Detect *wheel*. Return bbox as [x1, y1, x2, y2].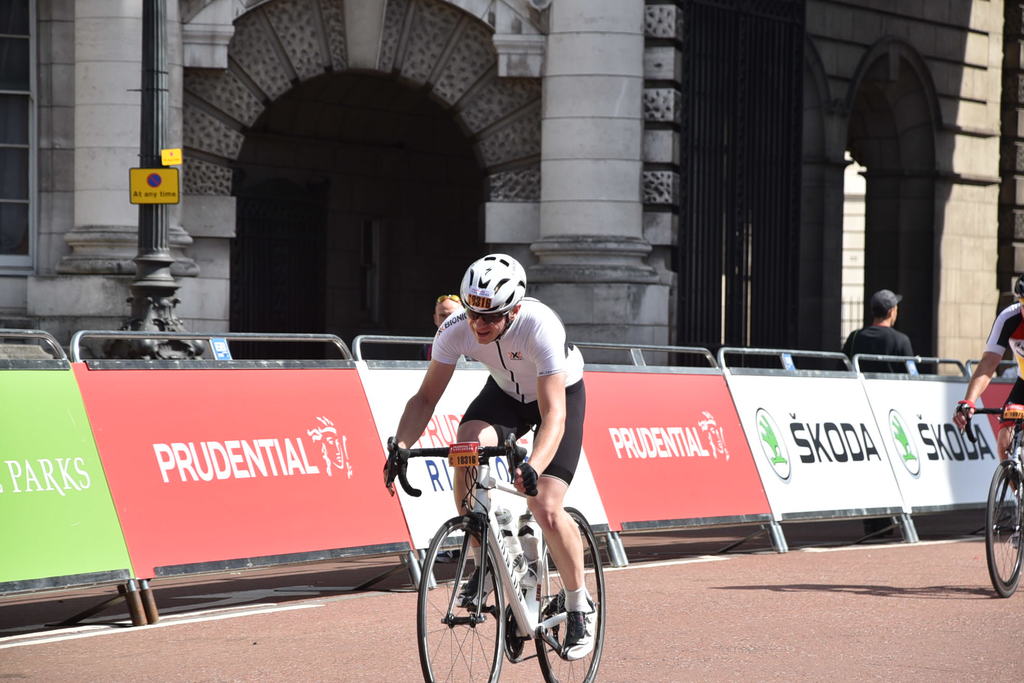
[981, 462, 1023, 597].
